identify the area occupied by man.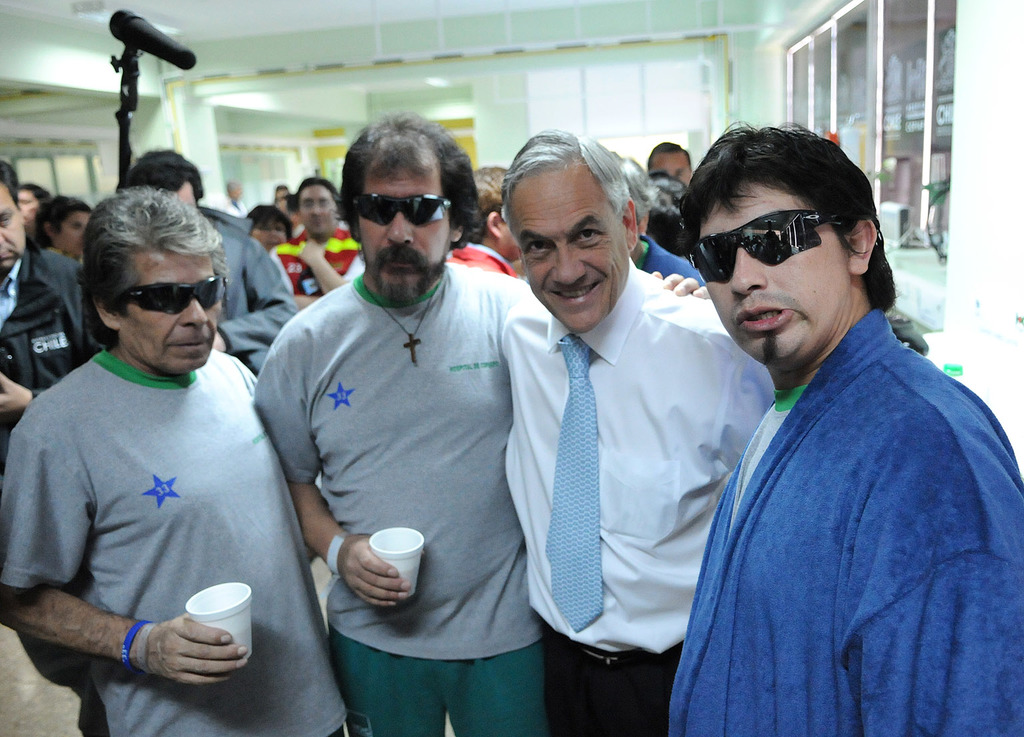
Area: bbox(113, 141, 290, 392).
